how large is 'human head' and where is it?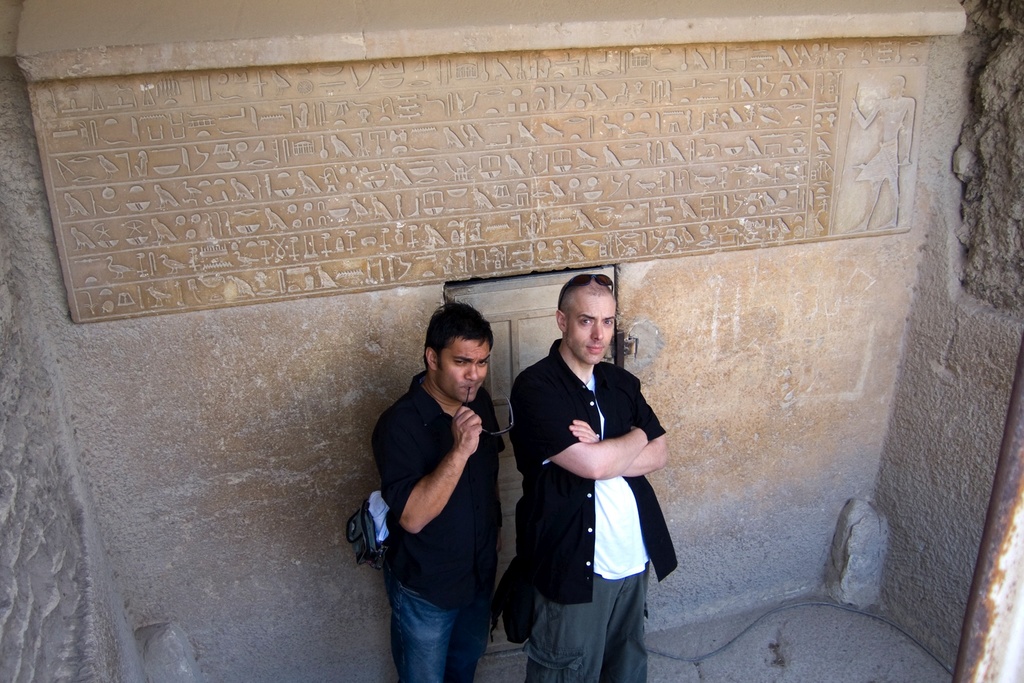
Bounding box: Rect(552, 276, 616, 366).
